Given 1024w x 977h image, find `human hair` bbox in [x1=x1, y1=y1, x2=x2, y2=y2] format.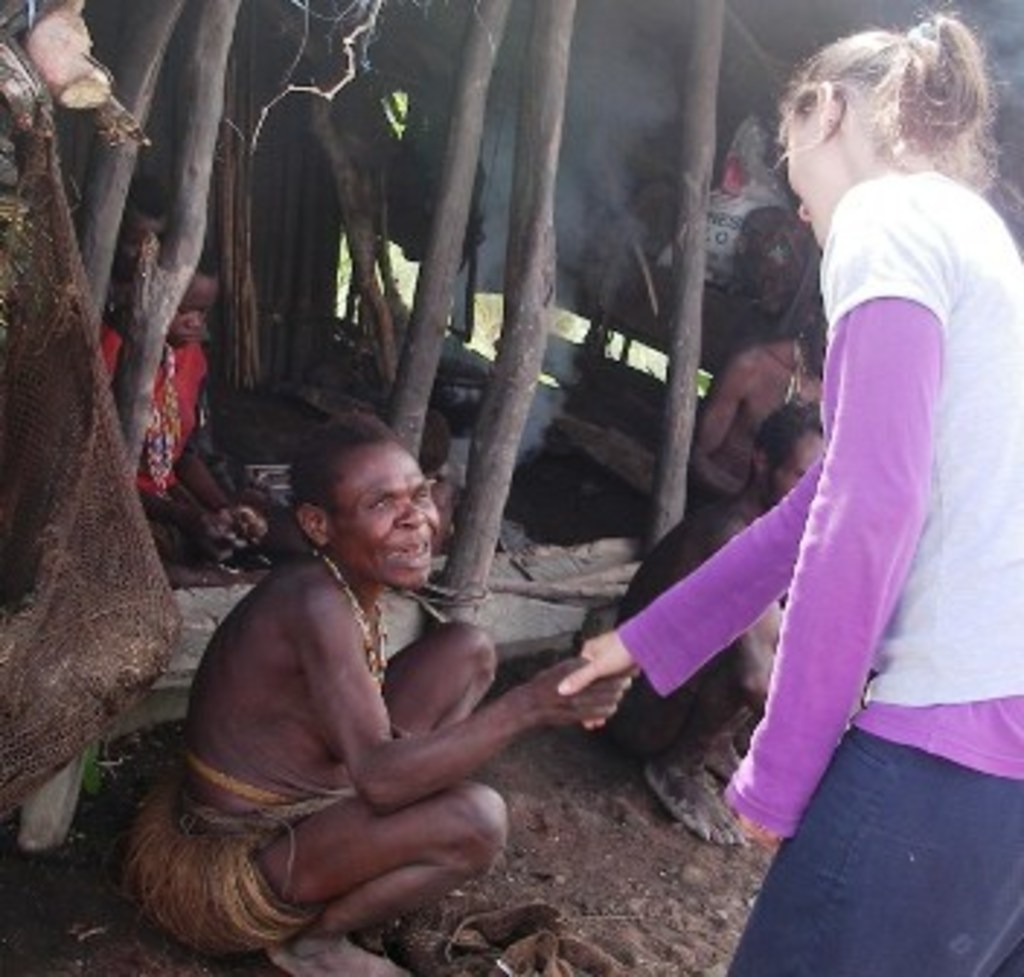
[x1=780, y1=17, x2=998, y2=198].
